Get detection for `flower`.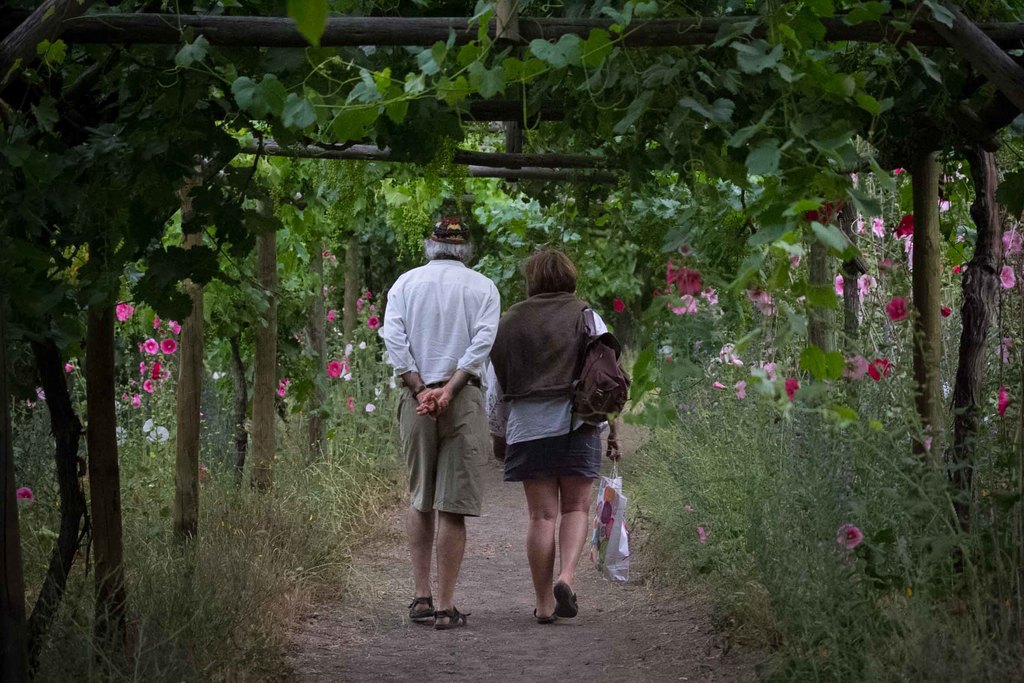
Detection: detection(868, 353, 893, 383).
